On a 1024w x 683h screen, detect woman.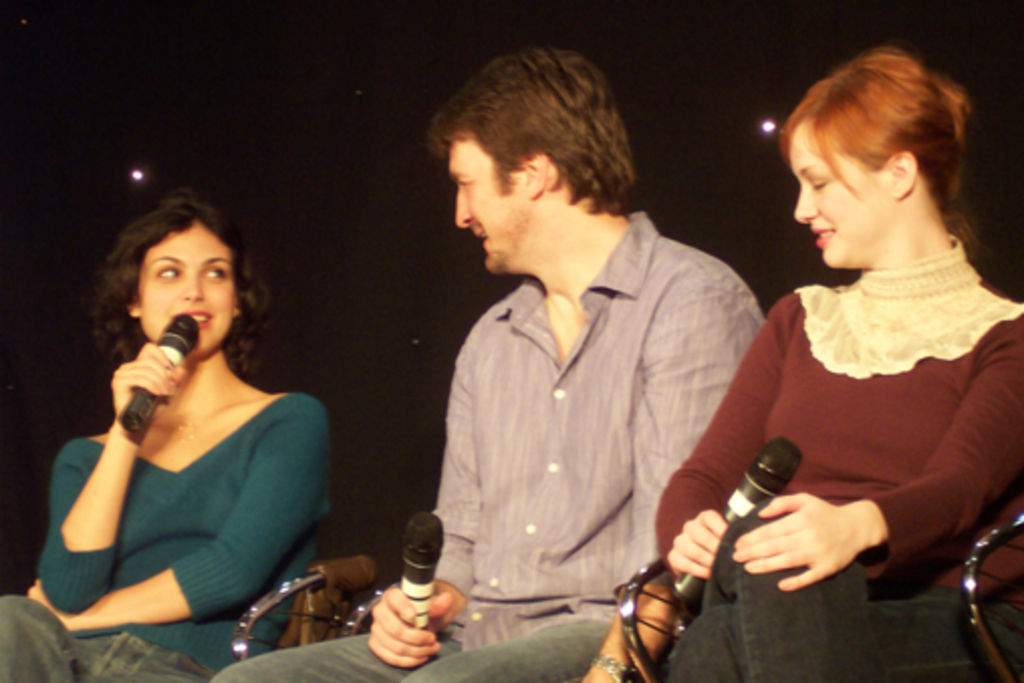
<box>26,187,331,661</box>.
